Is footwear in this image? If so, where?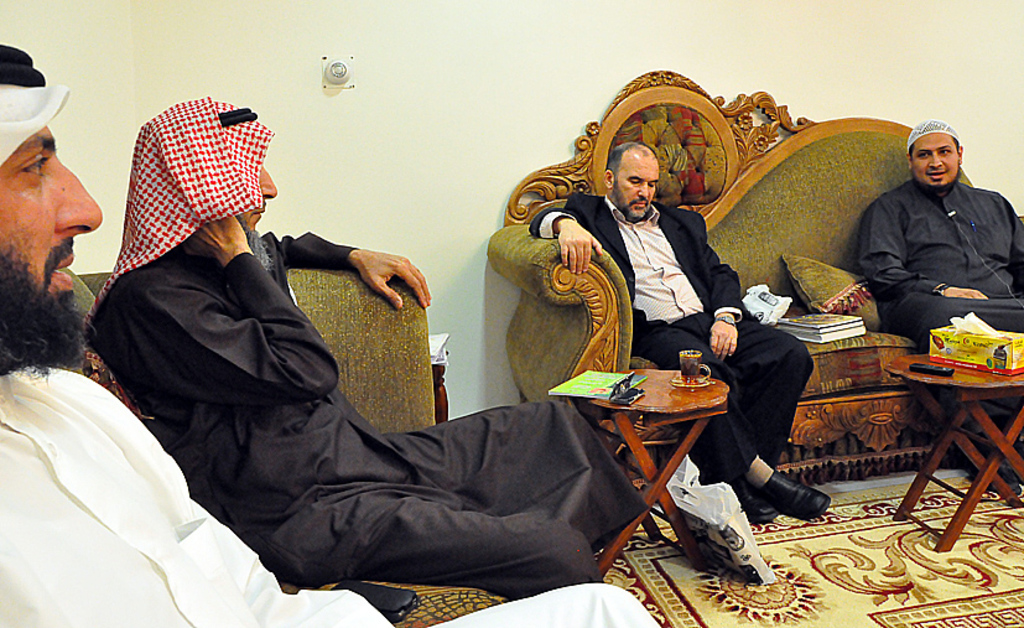
Yes, at l=744, t=458, r=827, b=529.
